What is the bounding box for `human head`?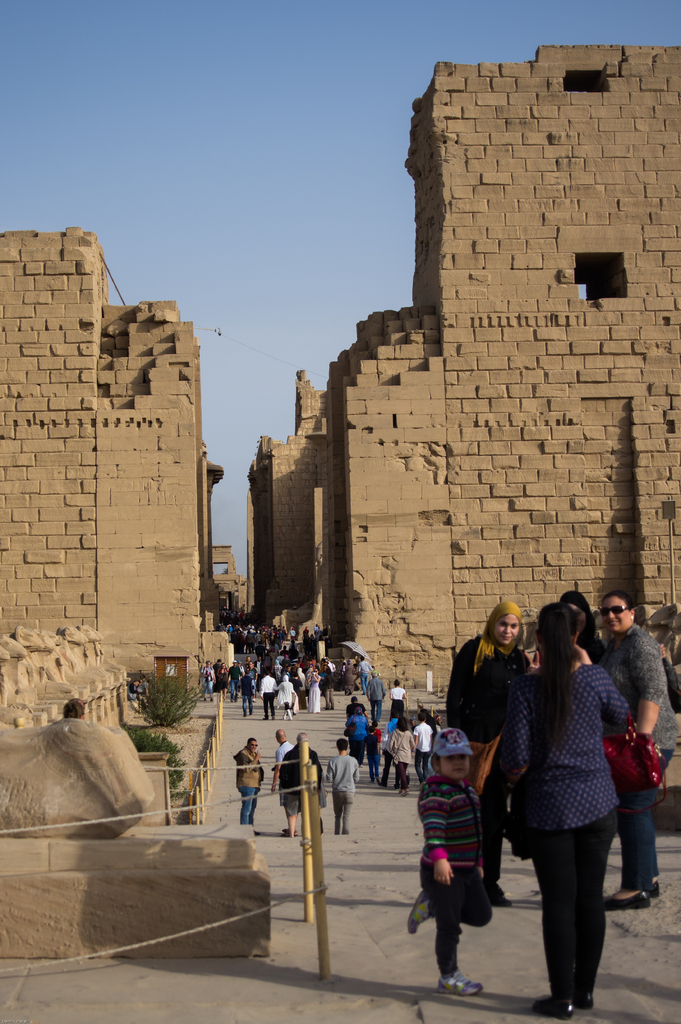
296:729:308:747.
